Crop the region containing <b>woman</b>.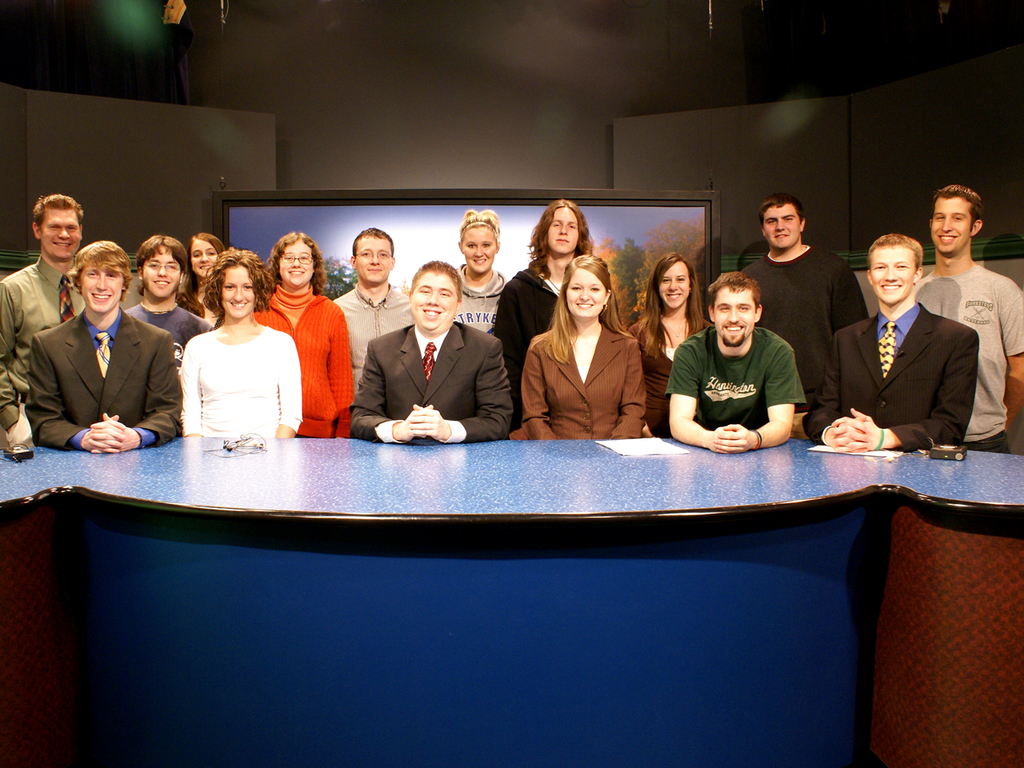
Crop region: [178, 230, 230, 330].
